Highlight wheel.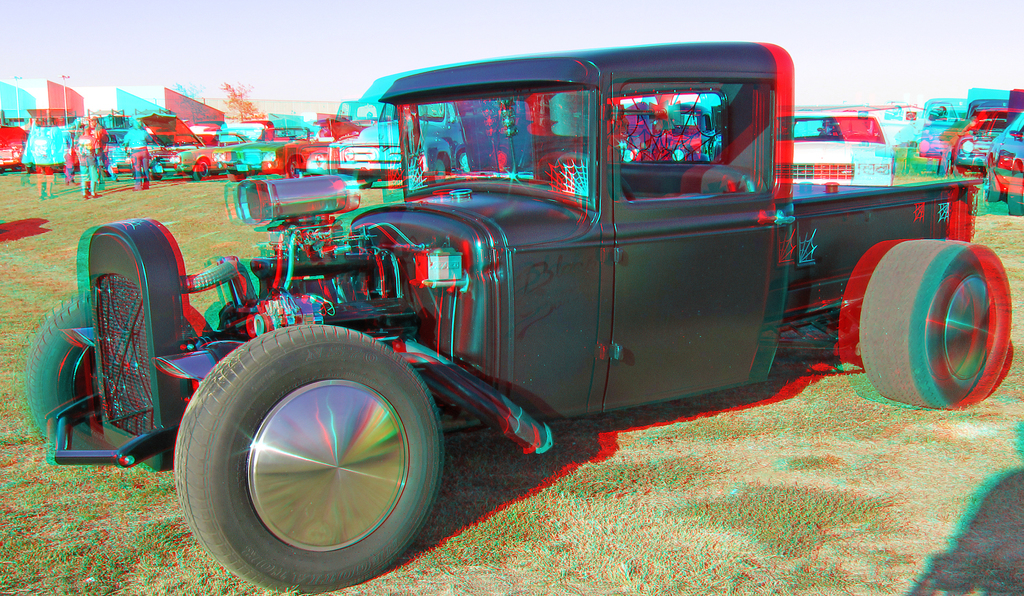
Highlighted region: [x1=228, y1=162, x2=243, y2=182].
